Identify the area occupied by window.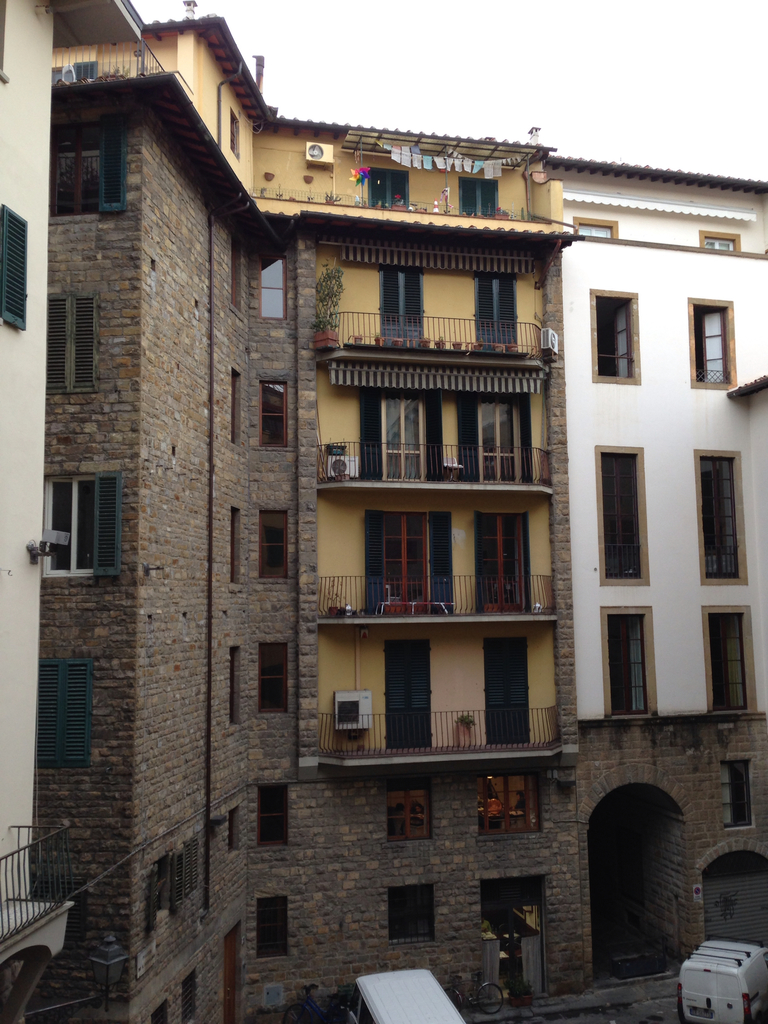
Area: 569, 218, 625, 240.
